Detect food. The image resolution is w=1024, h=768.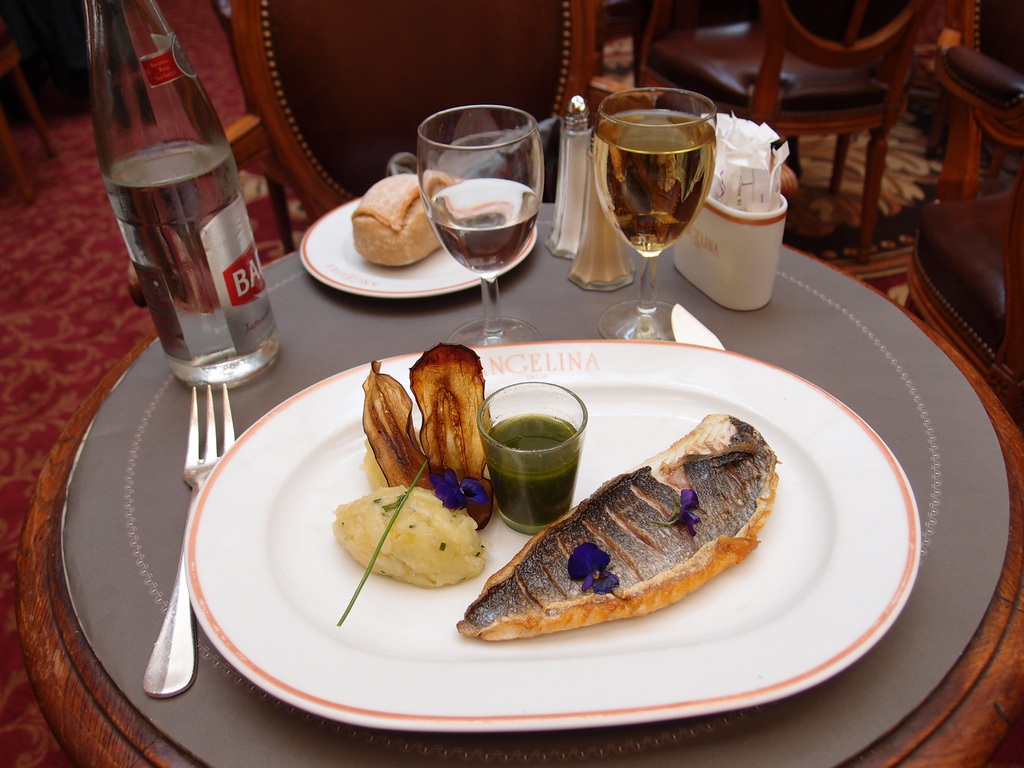
476:426:772:633.
